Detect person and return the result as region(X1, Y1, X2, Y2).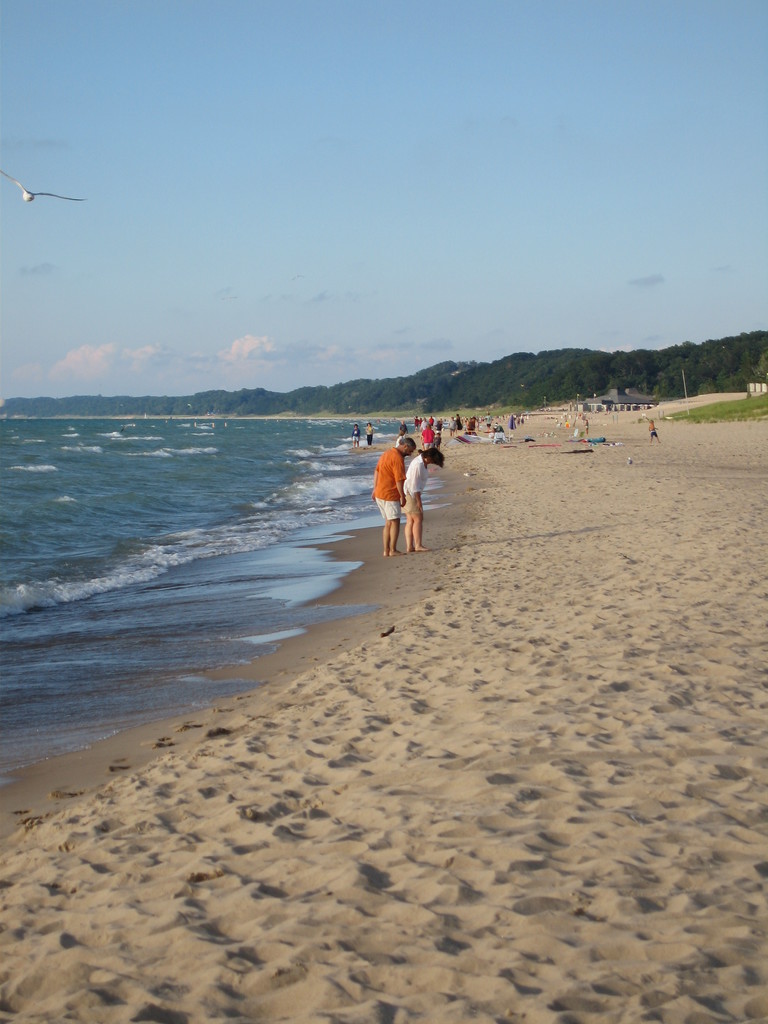
region(400, 419, 408, 435).
